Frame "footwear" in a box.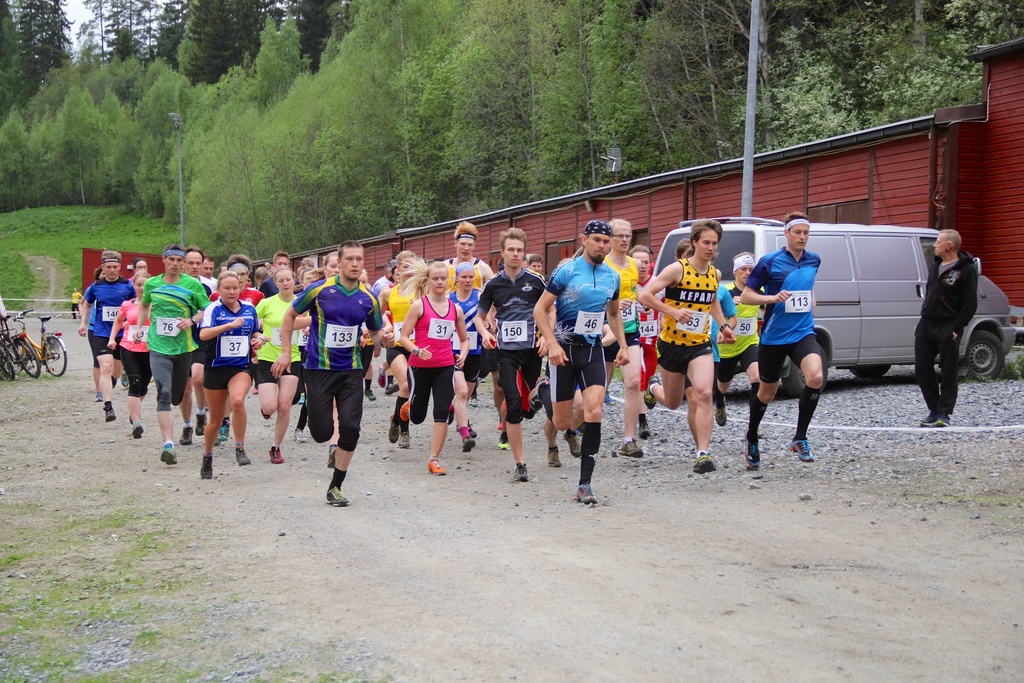
[x1=446, y1=411, x2=456, y2=423].
